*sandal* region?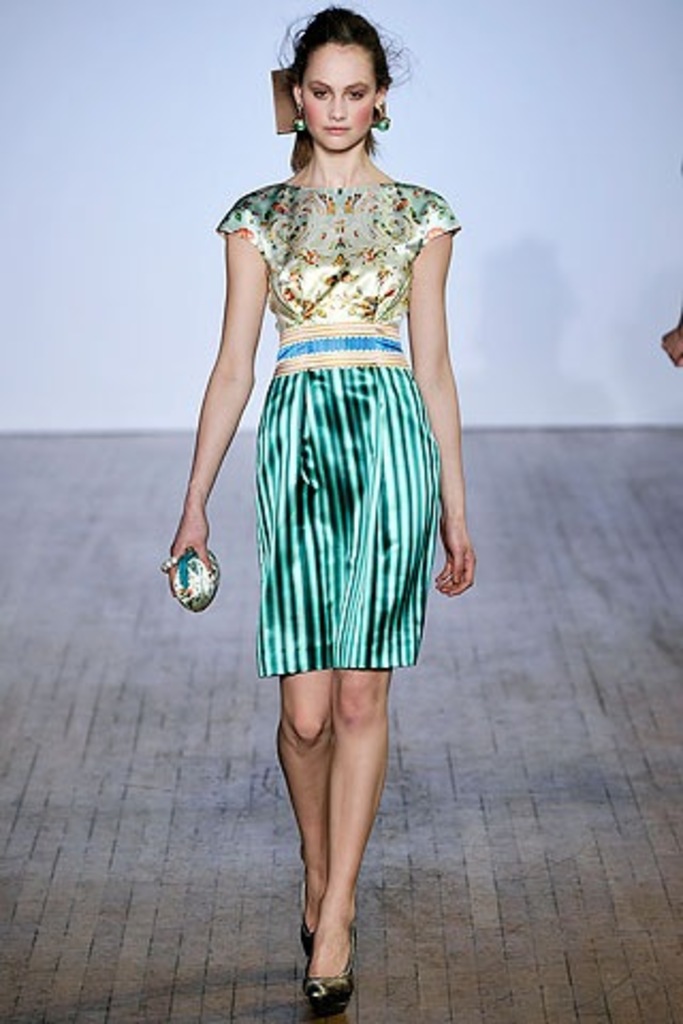
(297,913,312,958)
